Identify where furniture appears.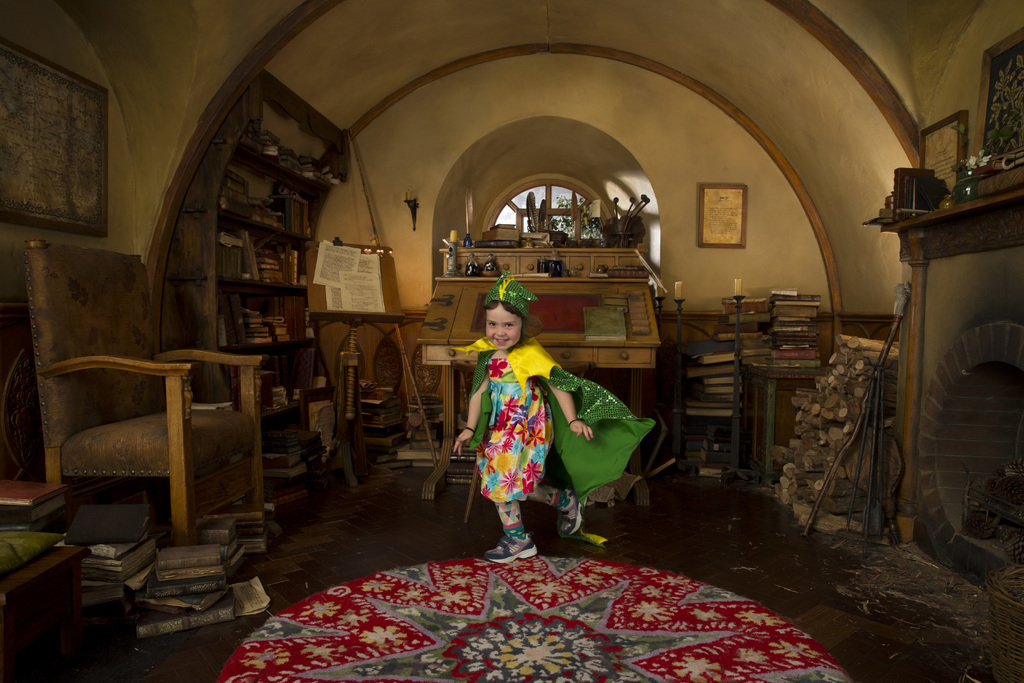
Appears at locate(2, 550, 82, 682).
